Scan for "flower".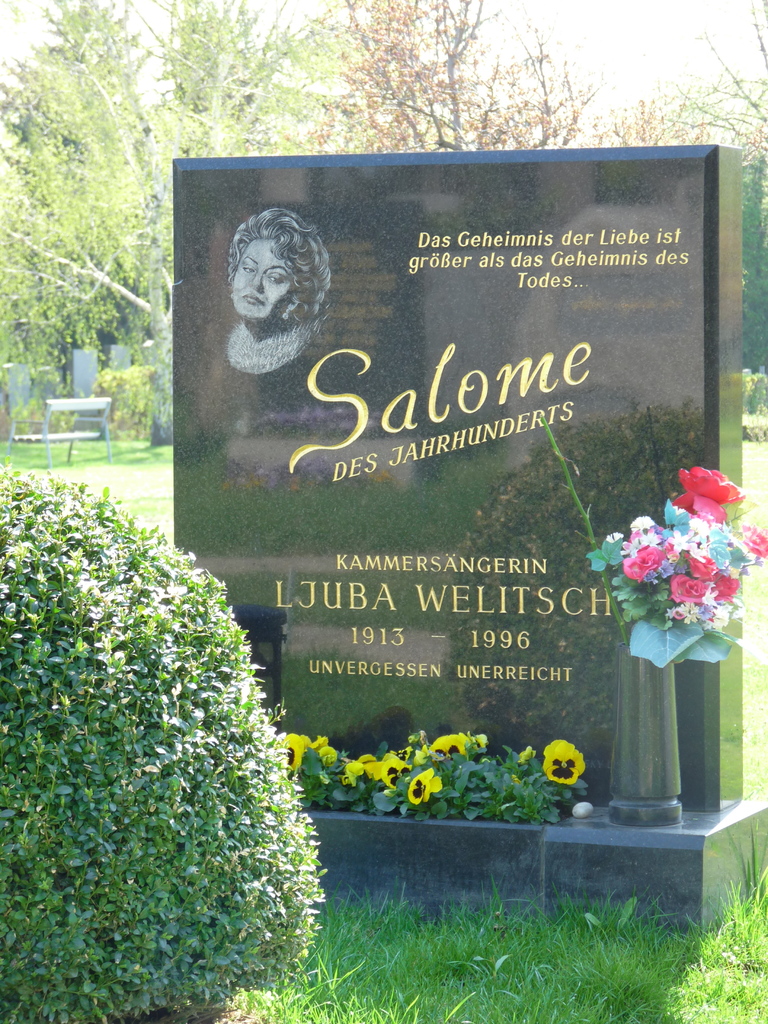
Scan result: box=[740, 520, 767, 555].
